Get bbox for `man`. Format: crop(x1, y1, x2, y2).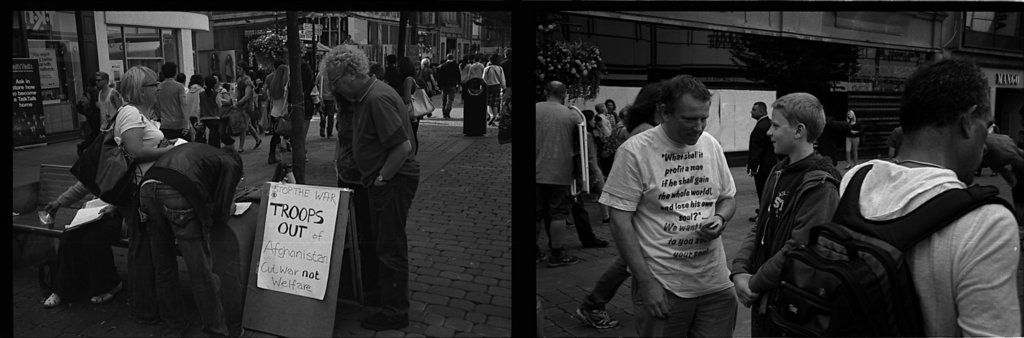
crop(319, 45, 422, 333).
